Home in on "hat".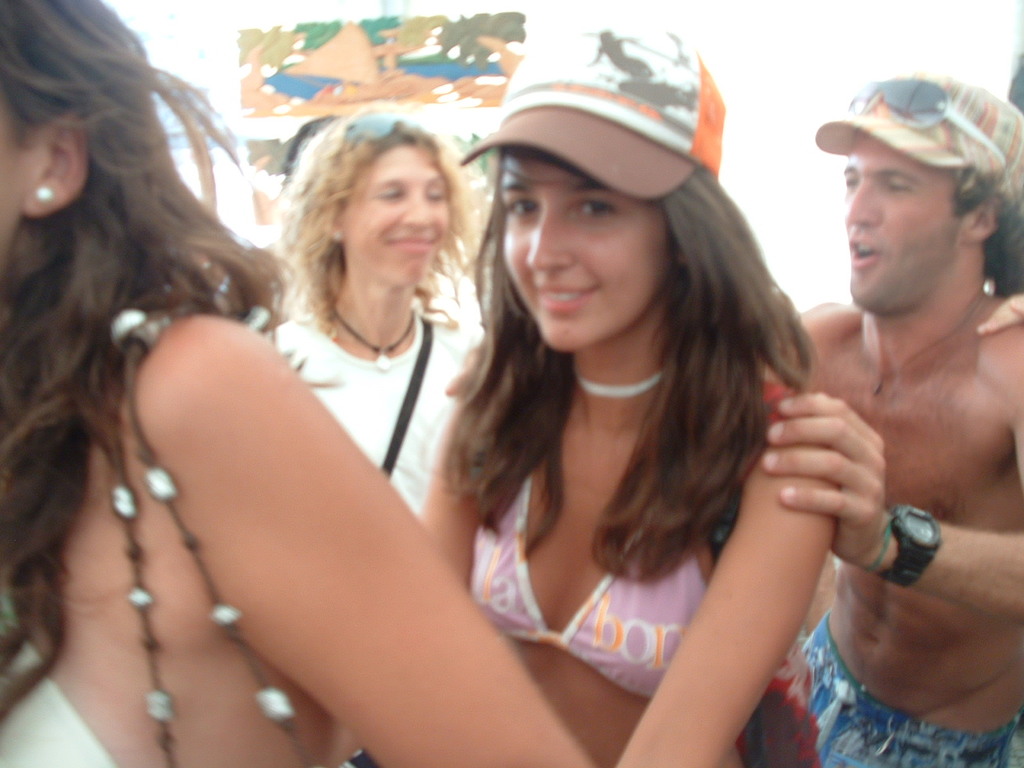
Homed in at (x1=455, y1=27, x2=730, y2=202).
